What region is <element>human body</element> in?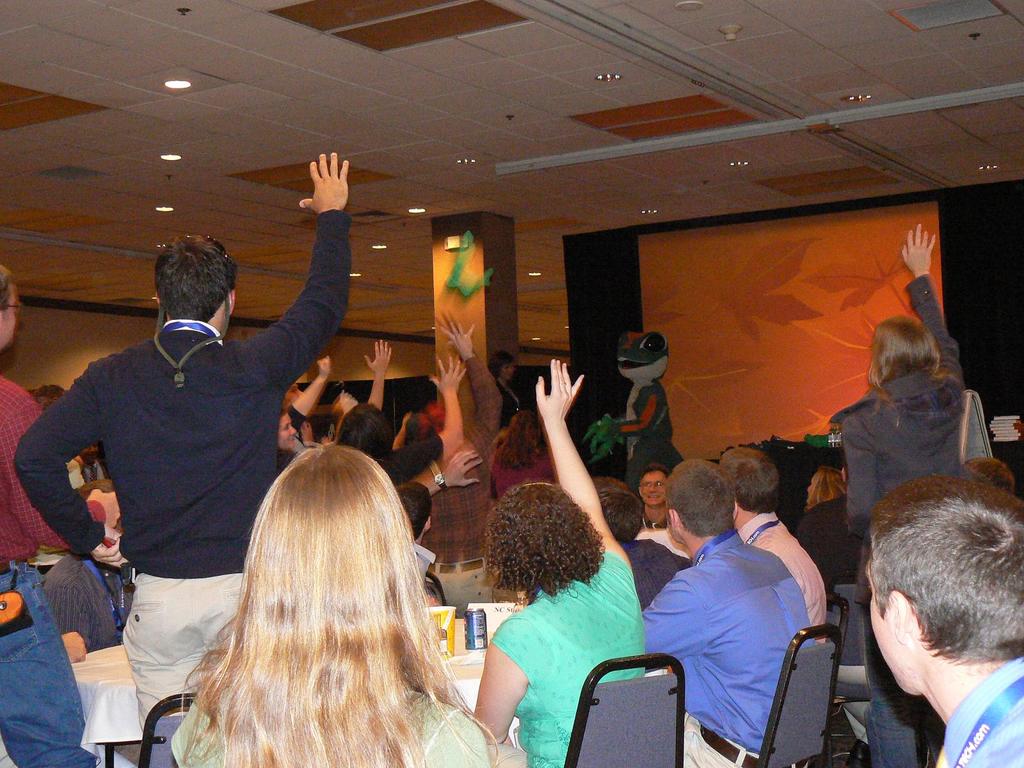
bbox=[406, 442, 493, 585].
